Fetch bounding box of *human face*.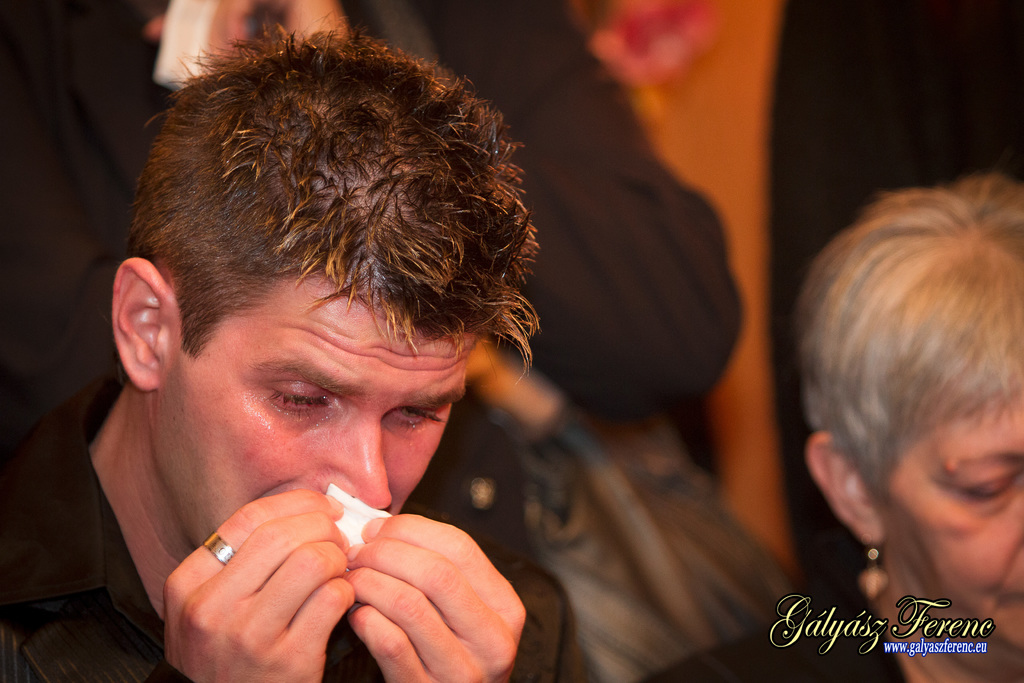
Bbox: 152,278,478,549.
